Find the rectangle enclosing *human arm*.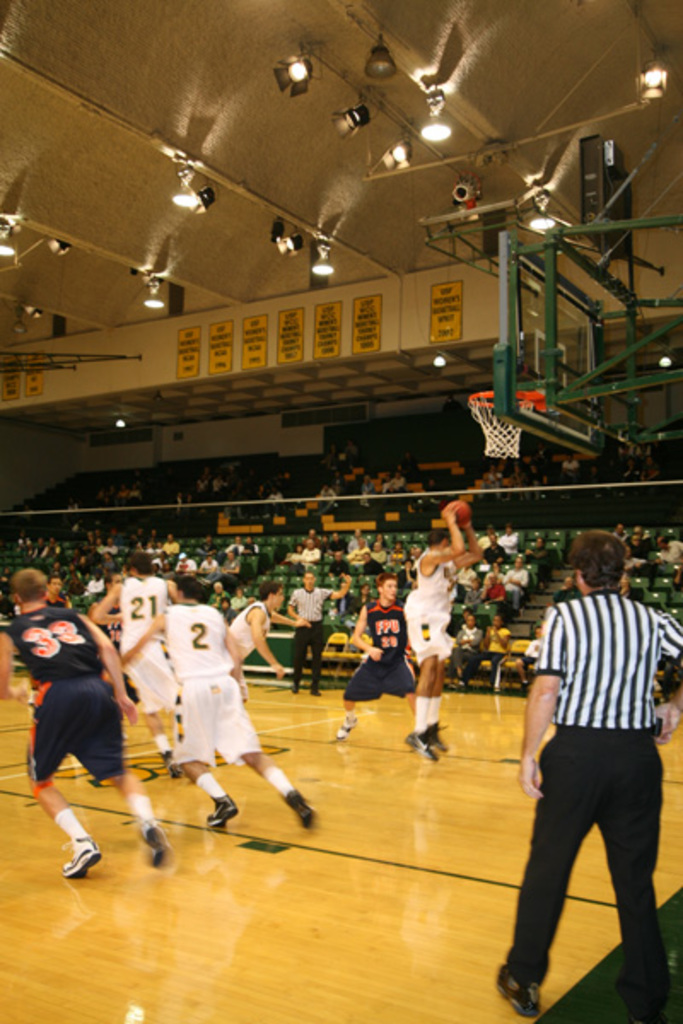
[left=499, top=630, right=516, bottom=650].
